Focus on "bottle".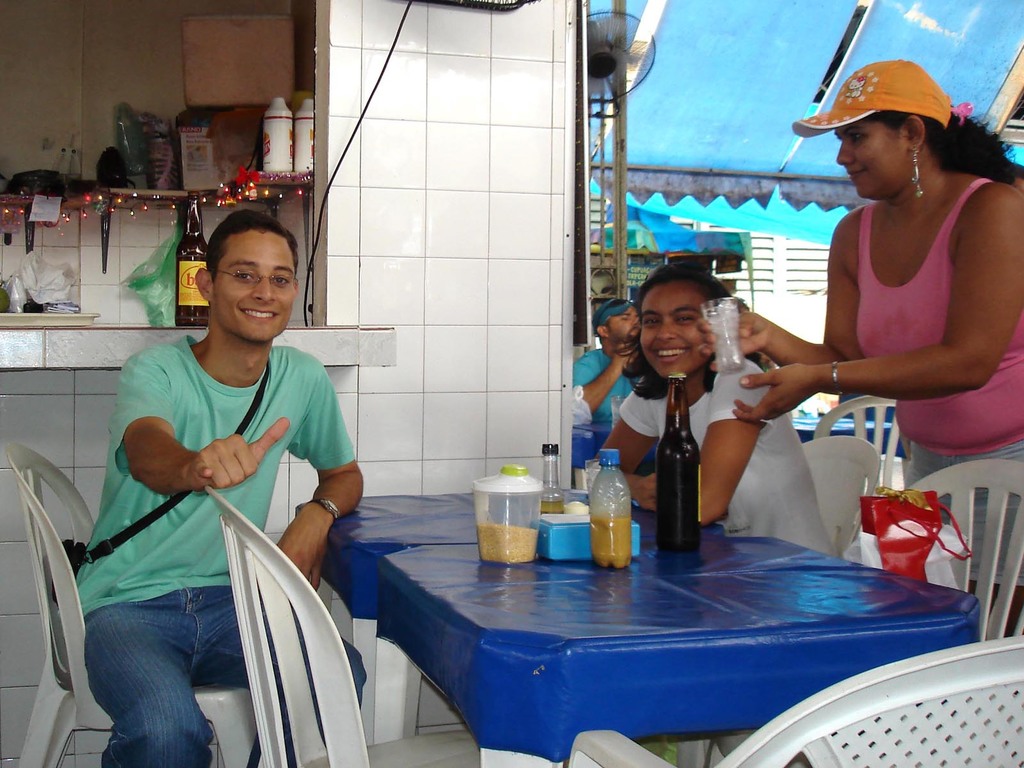
Focused at detection(536, 440, 566, 514).
